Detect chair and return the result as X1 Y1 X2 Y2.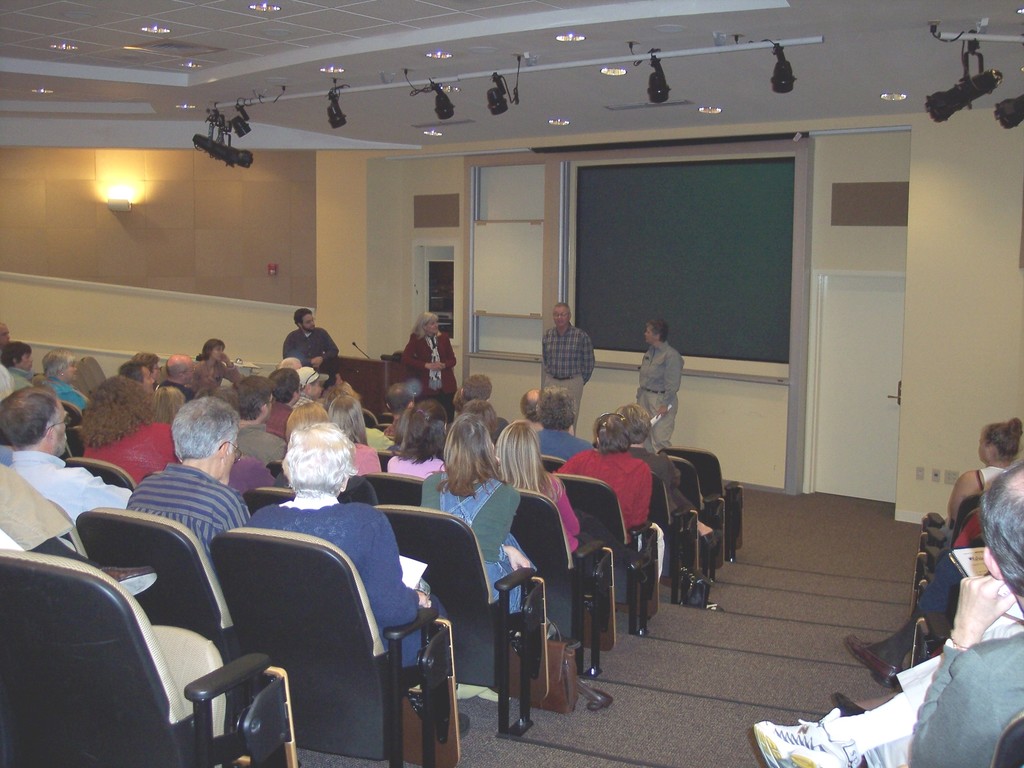
911 569 938 615.
